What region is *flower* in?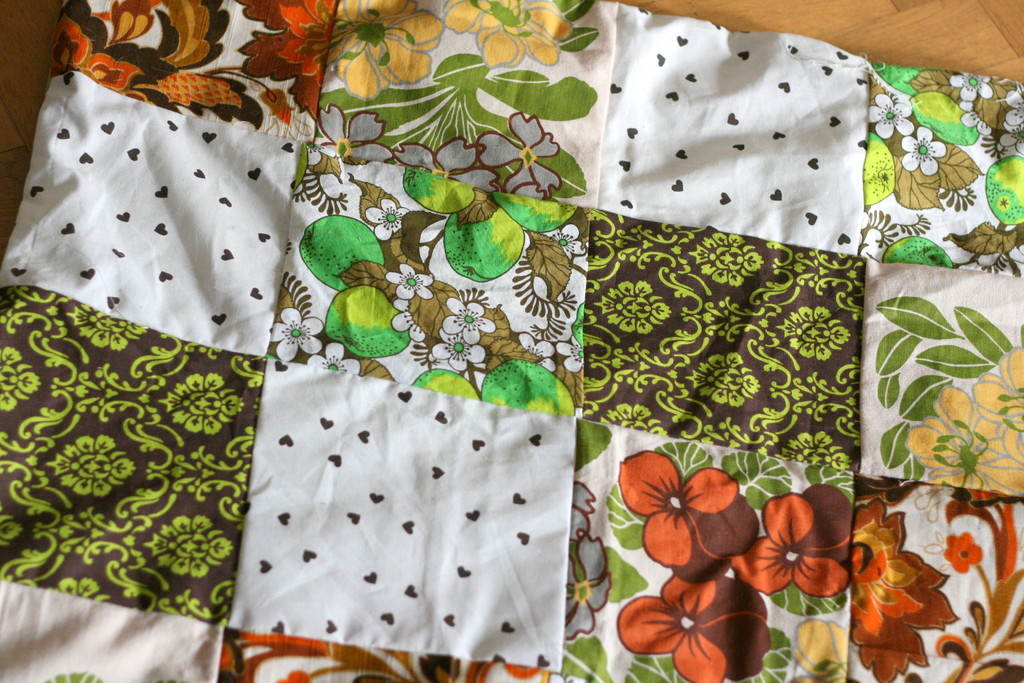
(619, 458, 760, 551).
